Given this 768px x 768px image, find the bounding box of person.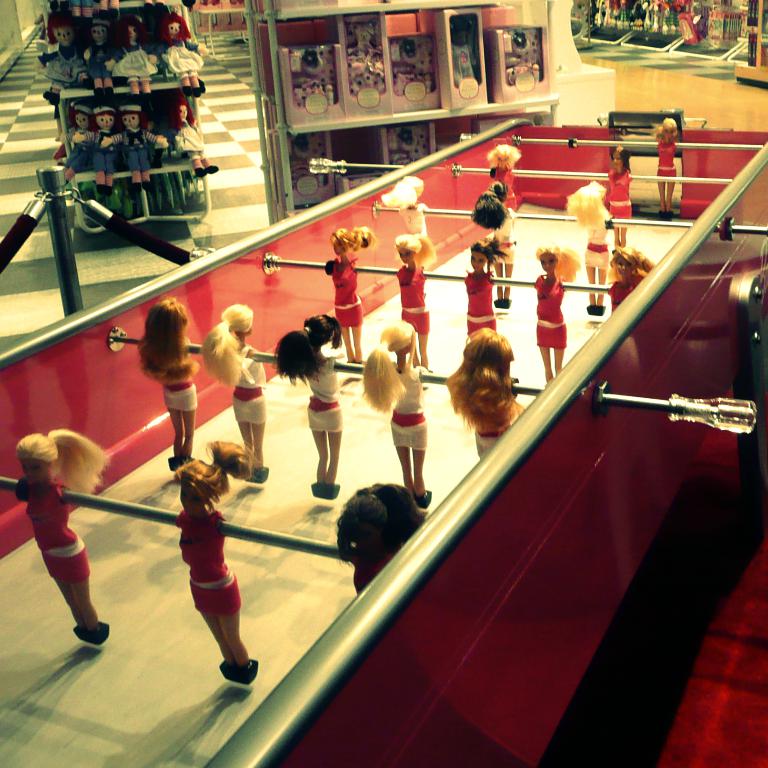
Rect(461, 240, 512, 342).
